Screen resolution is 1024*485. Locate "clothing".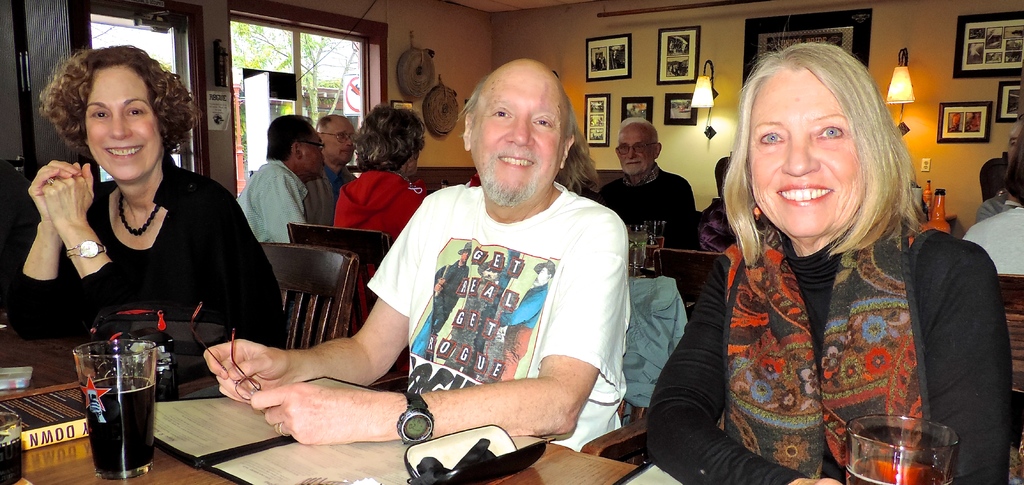
locate(695, 200, 739, 247).
